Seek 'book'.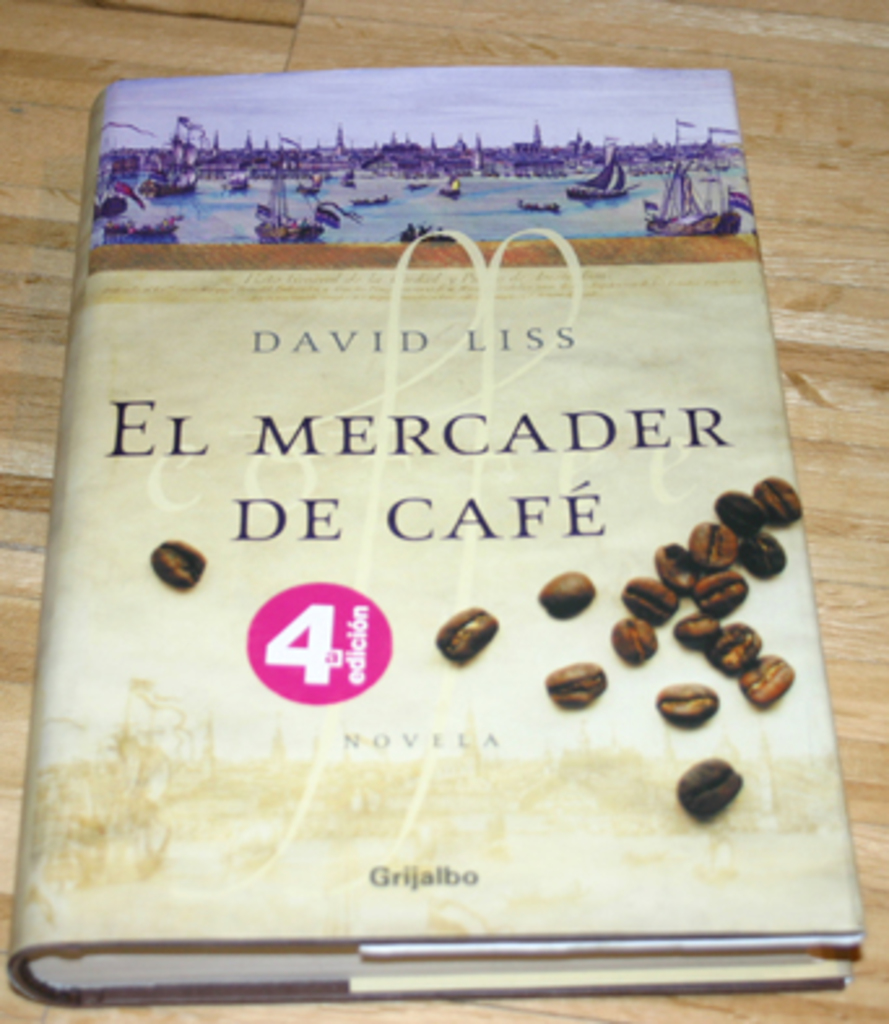
5:60:868:1008.
